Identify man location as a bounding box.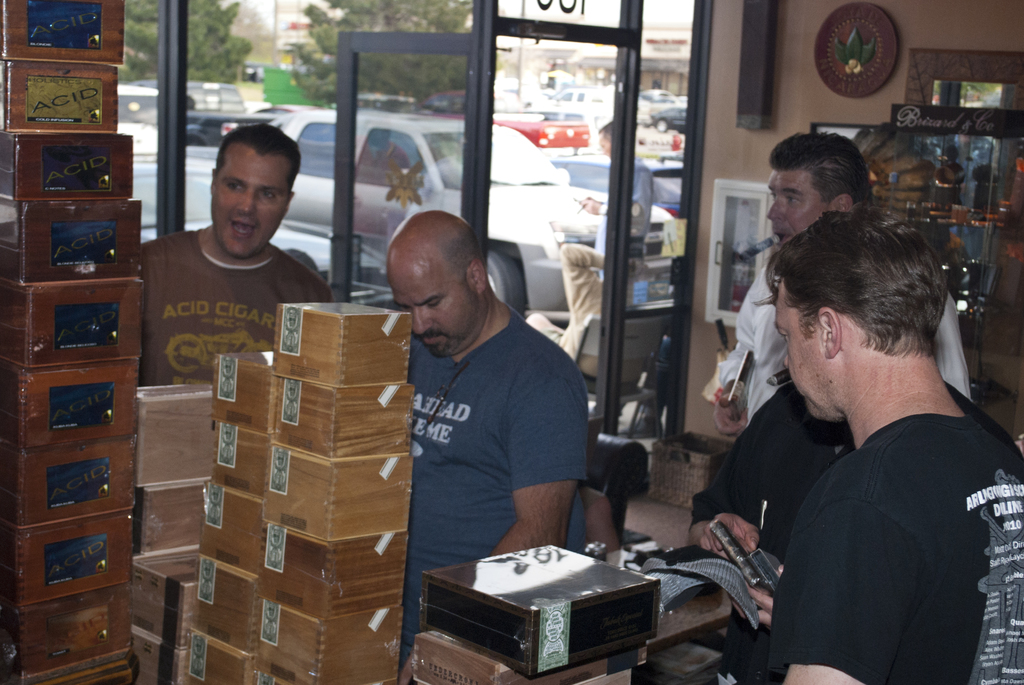
(left=701, top=120, right=981, bottom=407).
